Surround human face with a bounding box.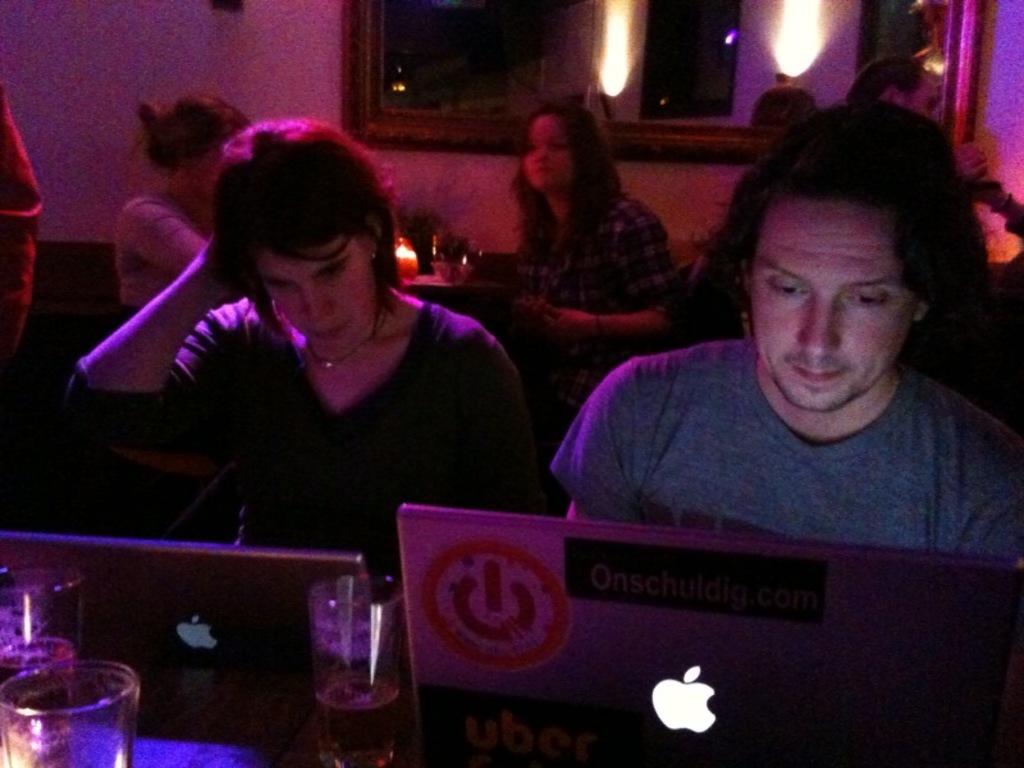
521,114,566,192.
